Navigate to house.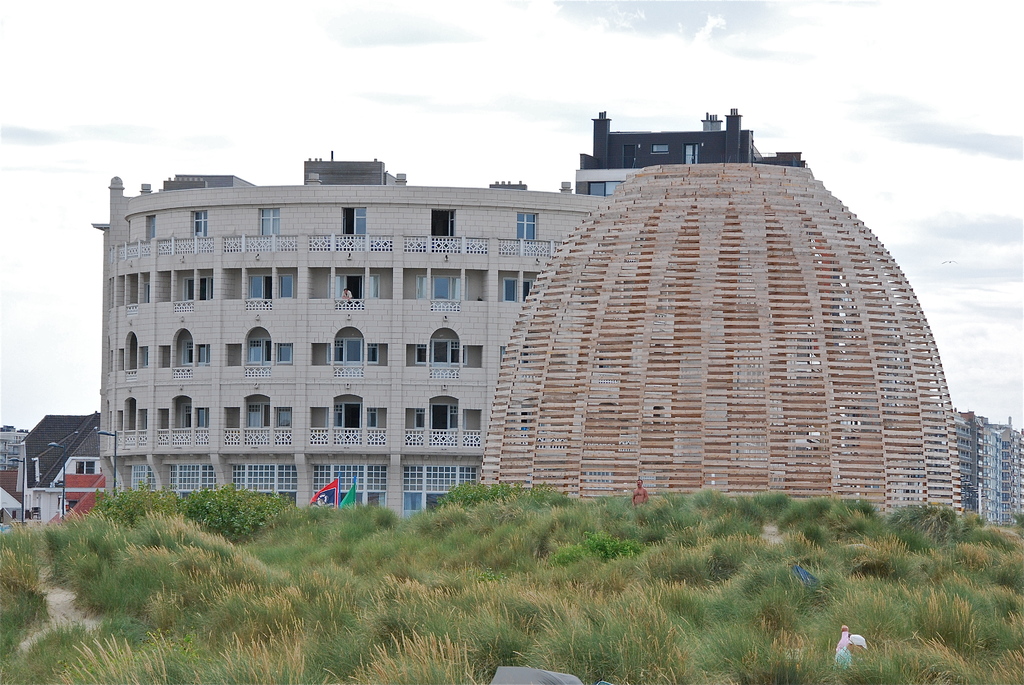
Navigation target: locate(495, 264, 546, 294).
